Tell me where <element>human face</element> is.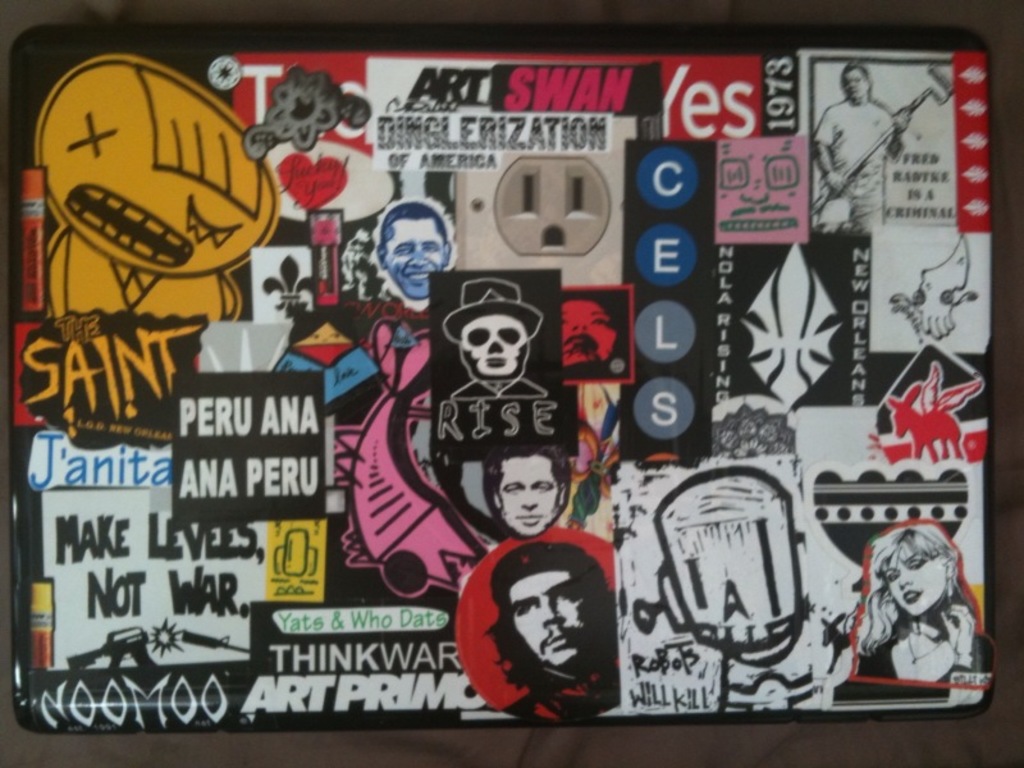
<element>human face</element> is at 378,218,447,300.
